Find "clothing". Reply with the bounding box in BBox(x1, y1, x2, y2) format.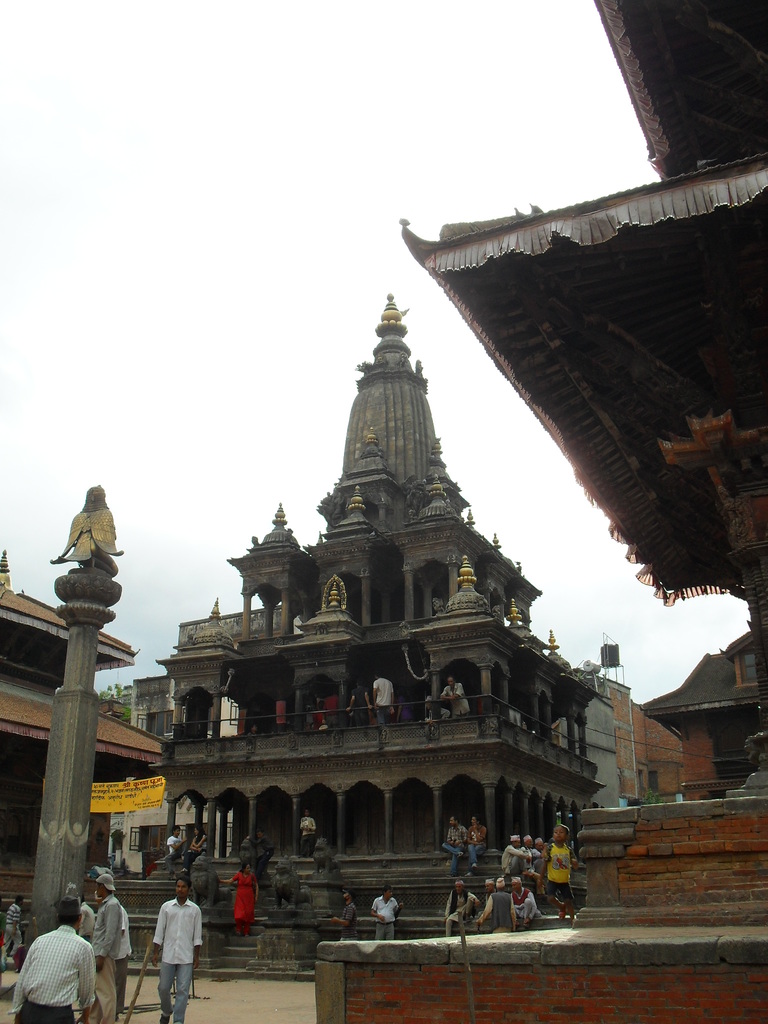
BBox(374, 895, 398, 935).
